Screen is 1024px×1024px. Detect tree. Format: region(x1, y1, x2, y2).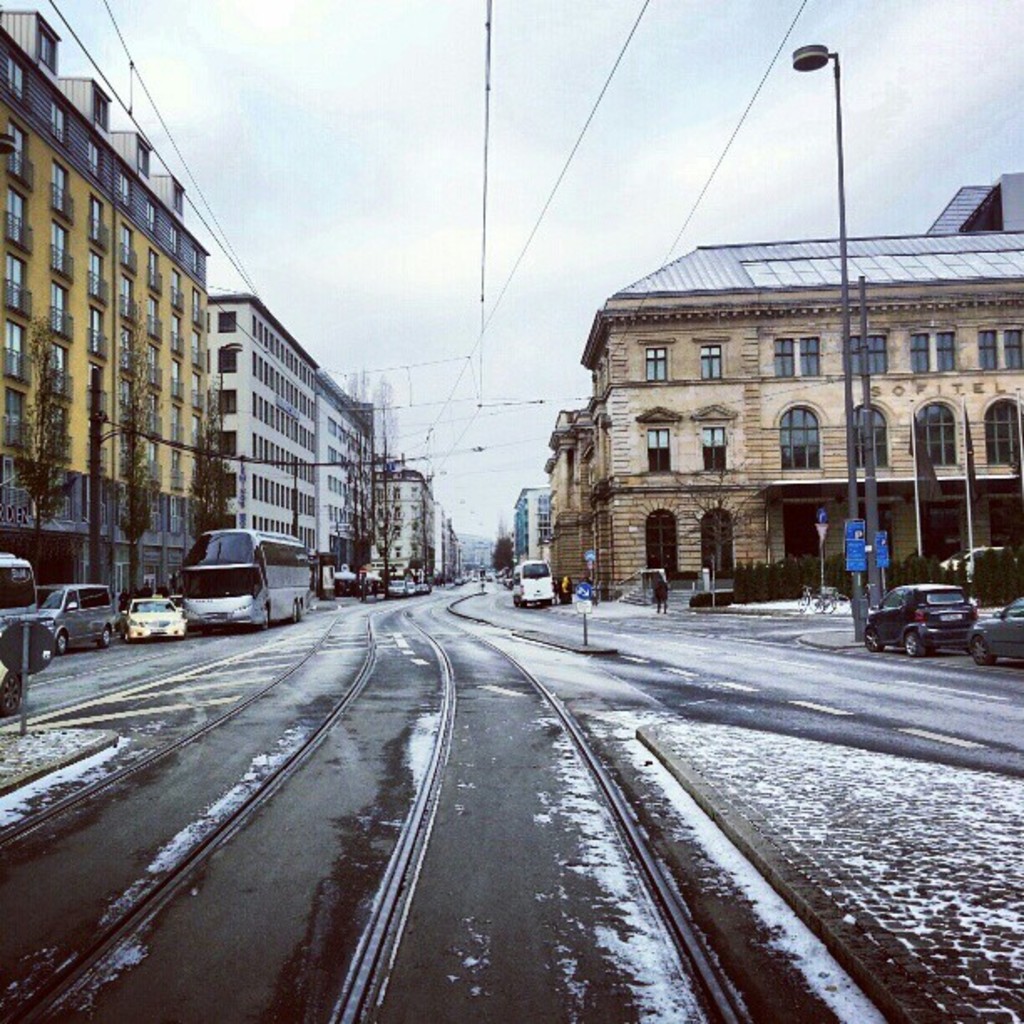
region(363, 378, 405, 597).
